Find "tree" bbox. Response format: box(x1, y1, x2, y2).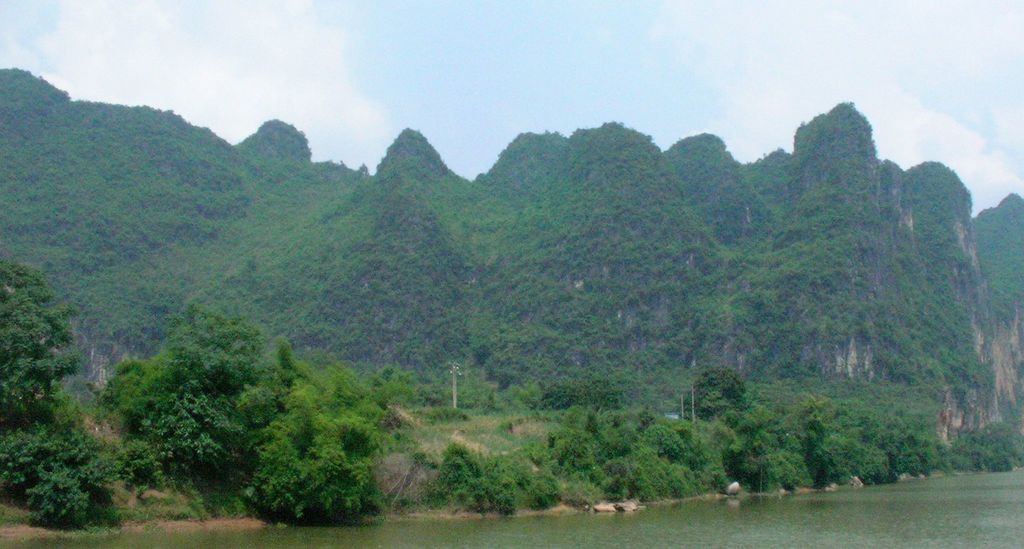
box(0, 254, 81, 446).
